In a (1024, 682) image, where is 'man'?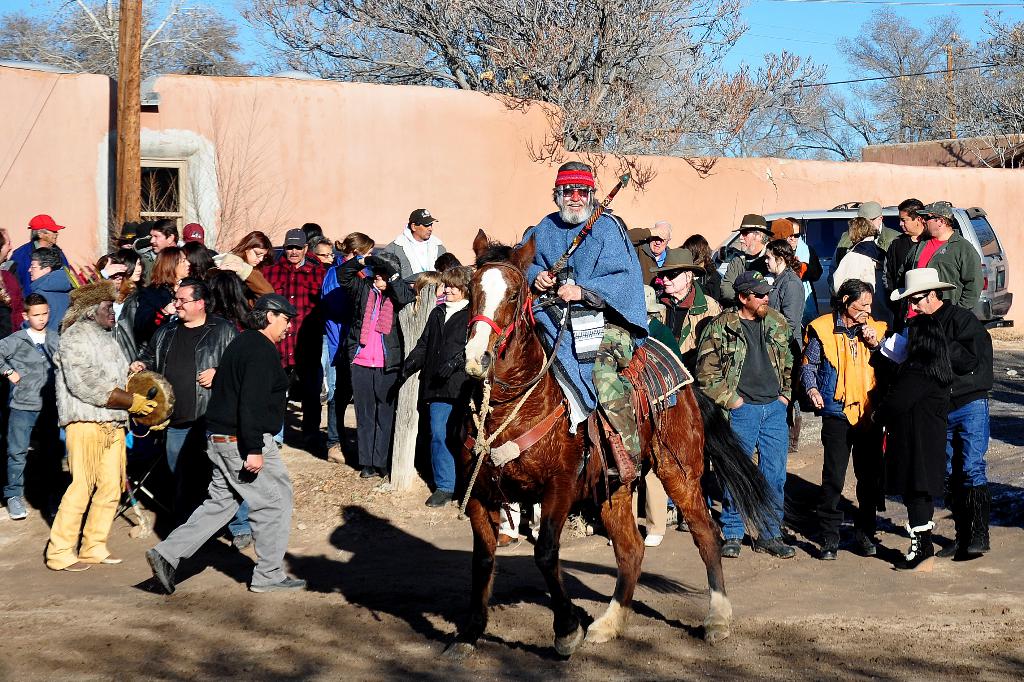
box=[387, 207, 446, 278].
